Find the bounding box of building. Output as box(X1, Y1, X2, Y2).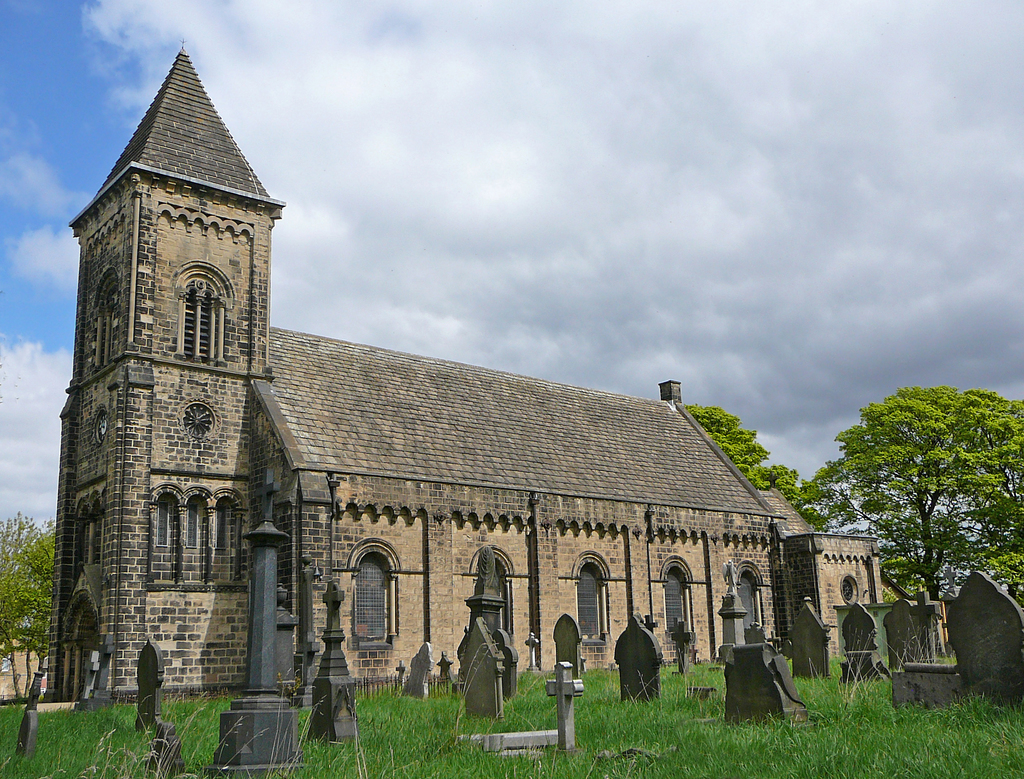
box(45, 44, 950, 714).
